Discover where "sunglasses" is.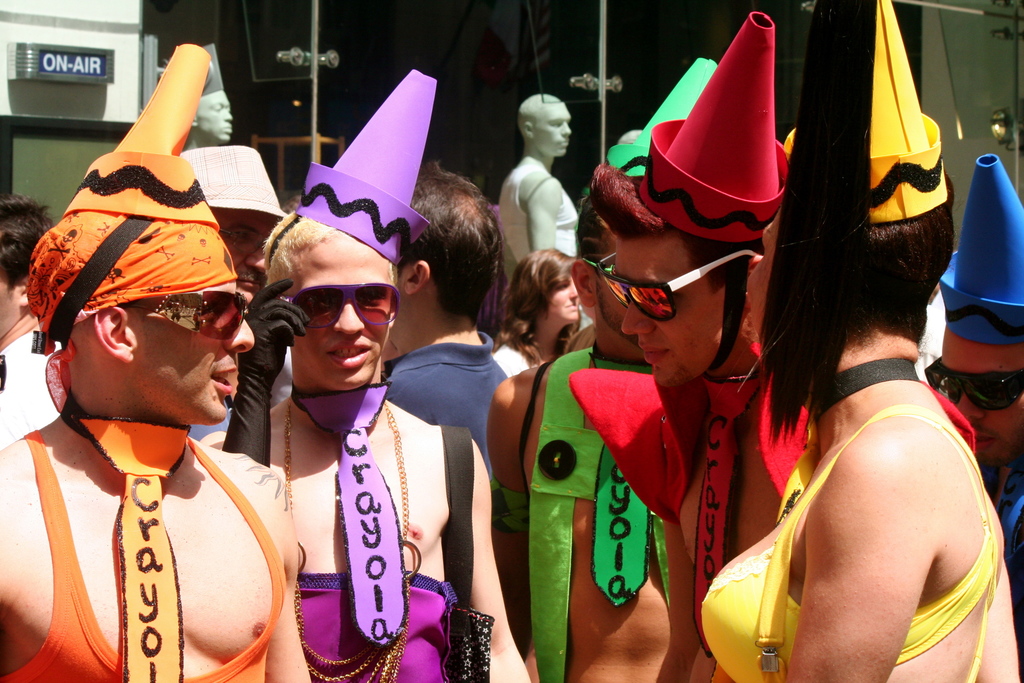
Discovered at 924/357/1023/412.
